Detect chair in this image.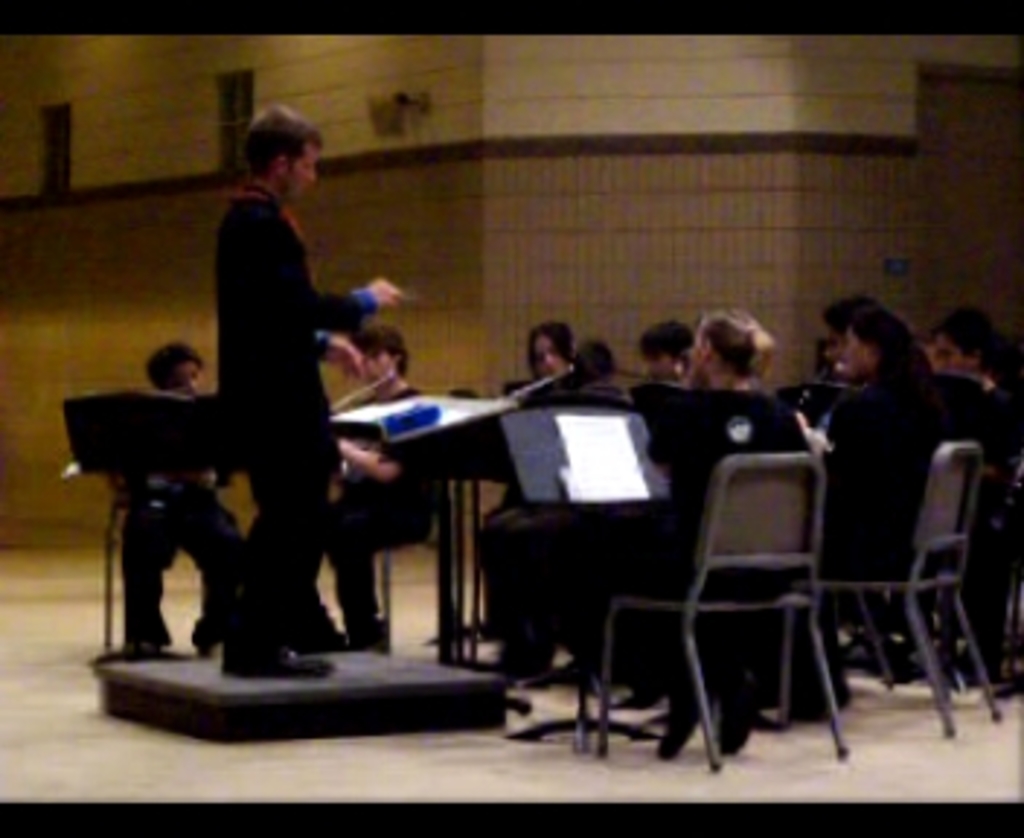
Detection: bbox=[358, 506, 454, 649].
